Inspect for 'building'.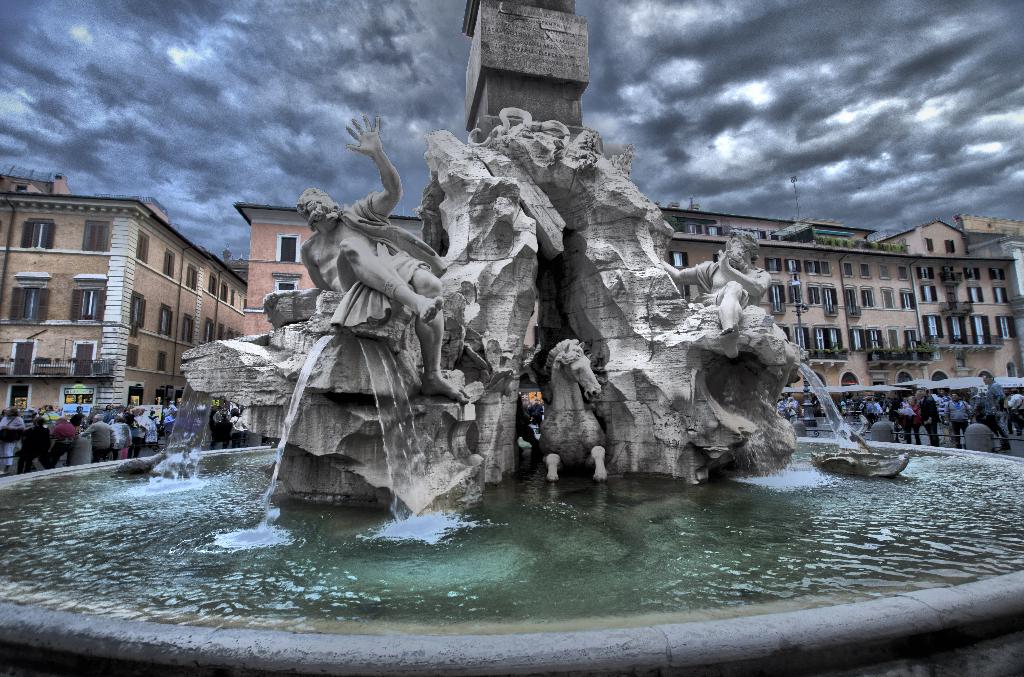
Inspection: (x1=0, y1=164, x2=246, y2=422).
